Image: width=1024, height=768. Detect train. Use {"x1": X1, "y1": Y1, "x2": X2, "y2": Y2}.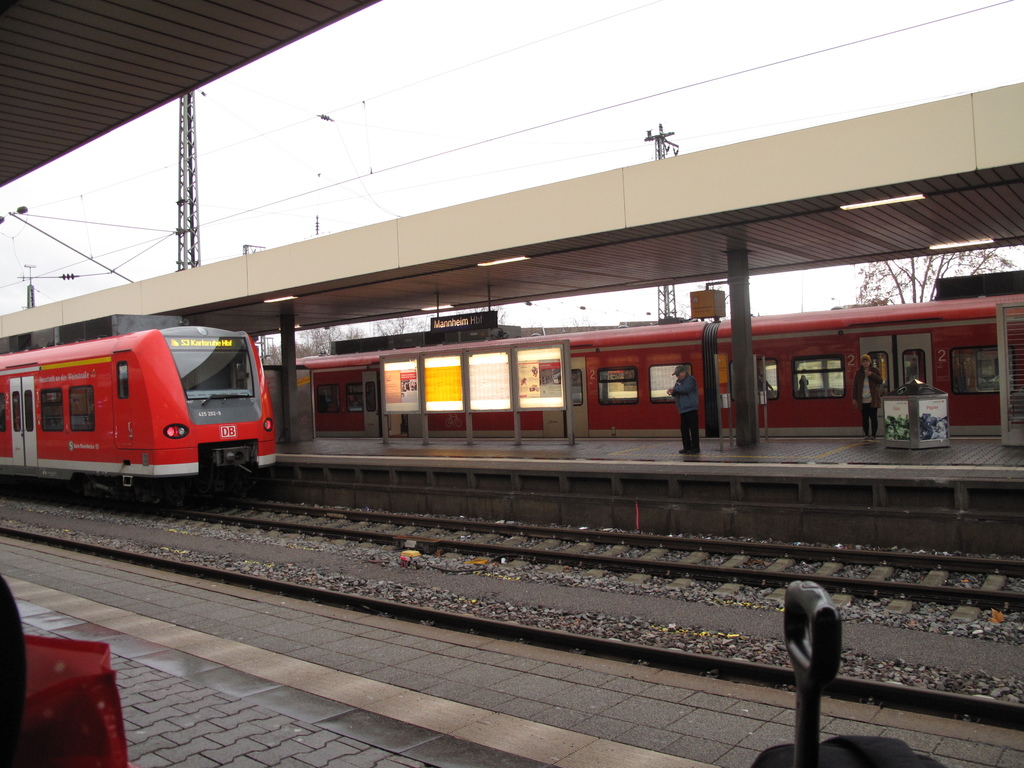
{"x1": 0, "y1": 325, "x2": 276, "y2": 497}.
